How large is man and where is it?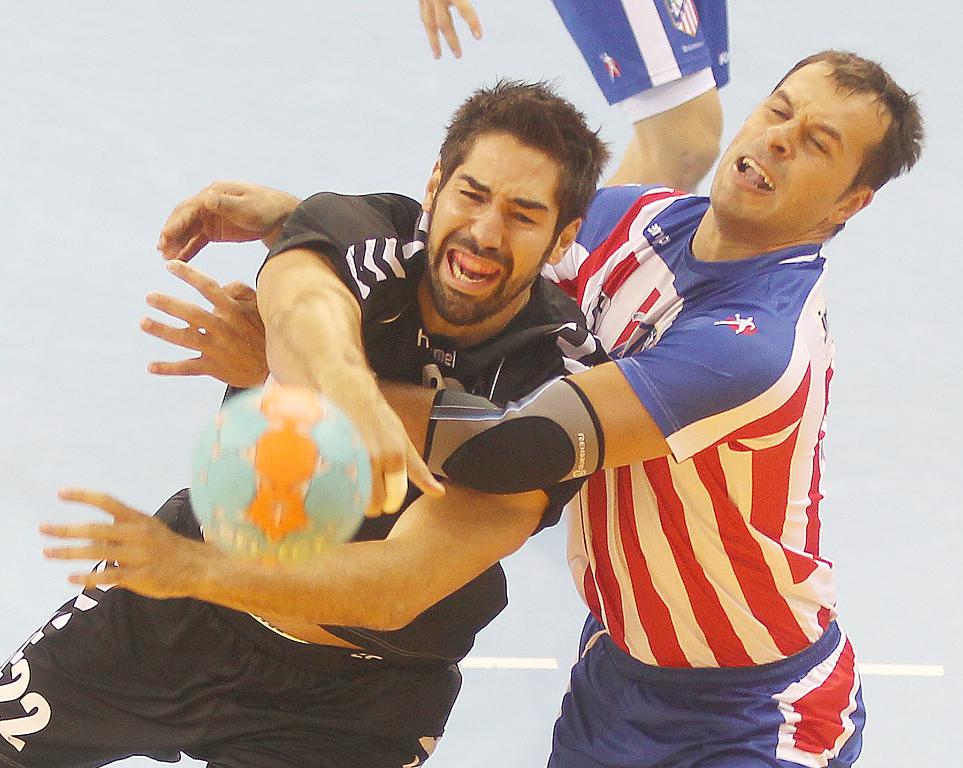
Bounding box: bbox(153, 44, 924, 767).
